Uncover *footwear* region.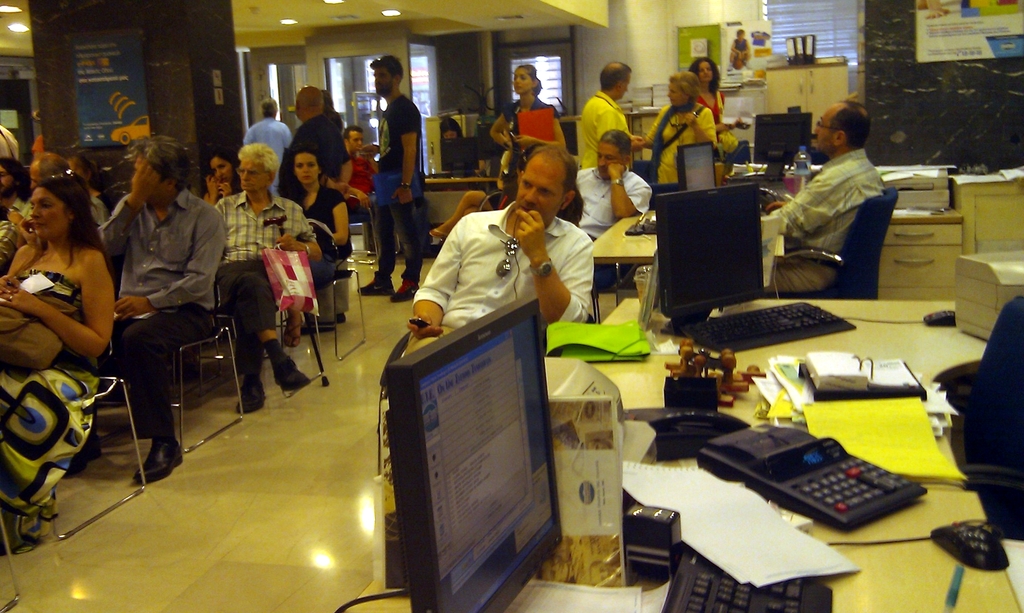
Uncovered: [left=303, top=323, right=335, bottom=334].
